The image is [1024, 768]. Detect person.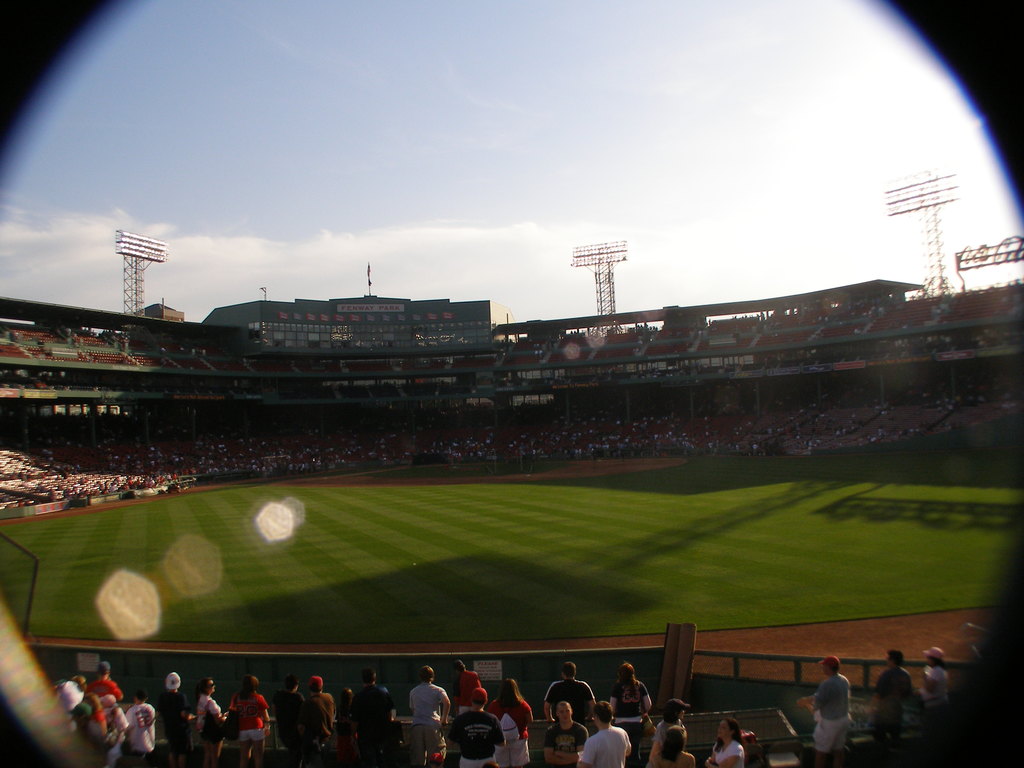
Detection: Rect(412, 665, 445, 760).
